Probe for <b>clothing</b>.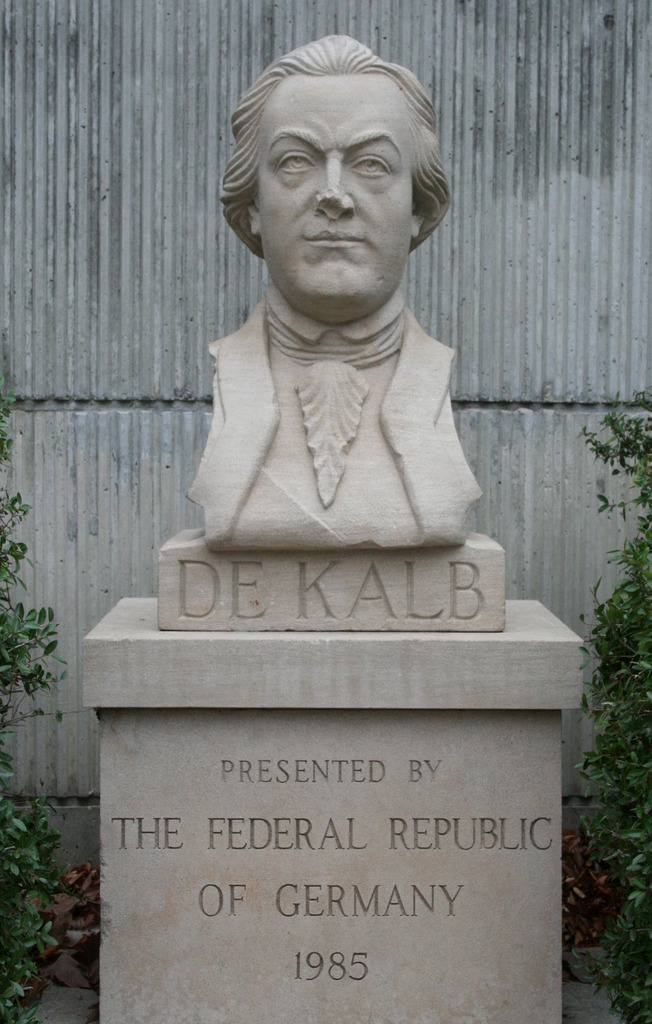
Probe result: (181, 290, 480, 550).
